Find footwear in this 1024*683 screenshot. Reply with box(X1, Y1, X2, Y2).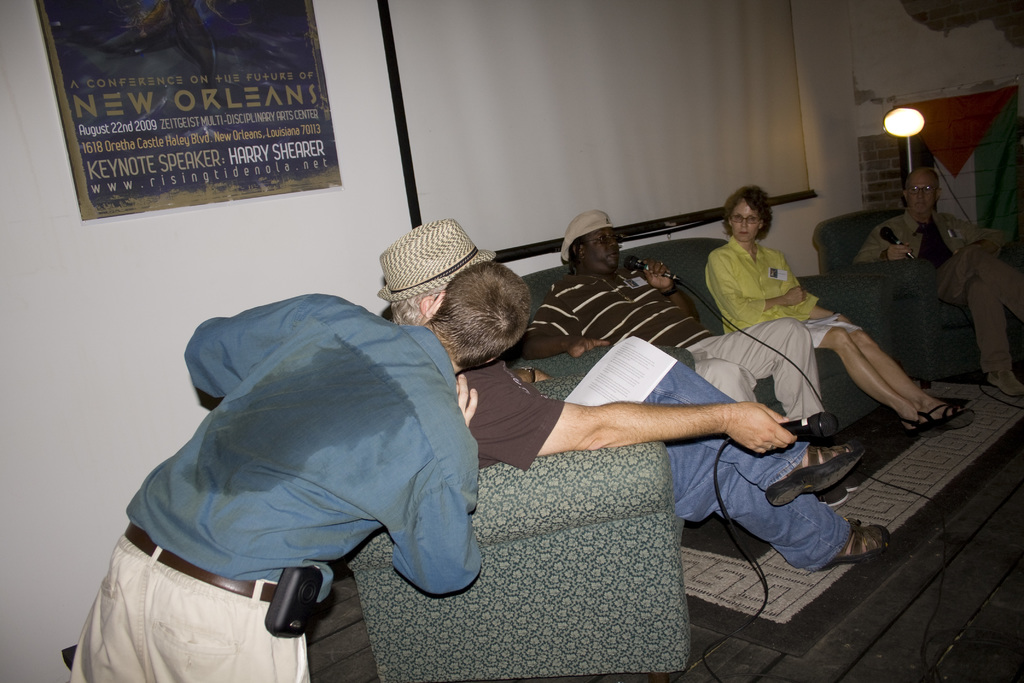
box(900, 420, 919, 438).
